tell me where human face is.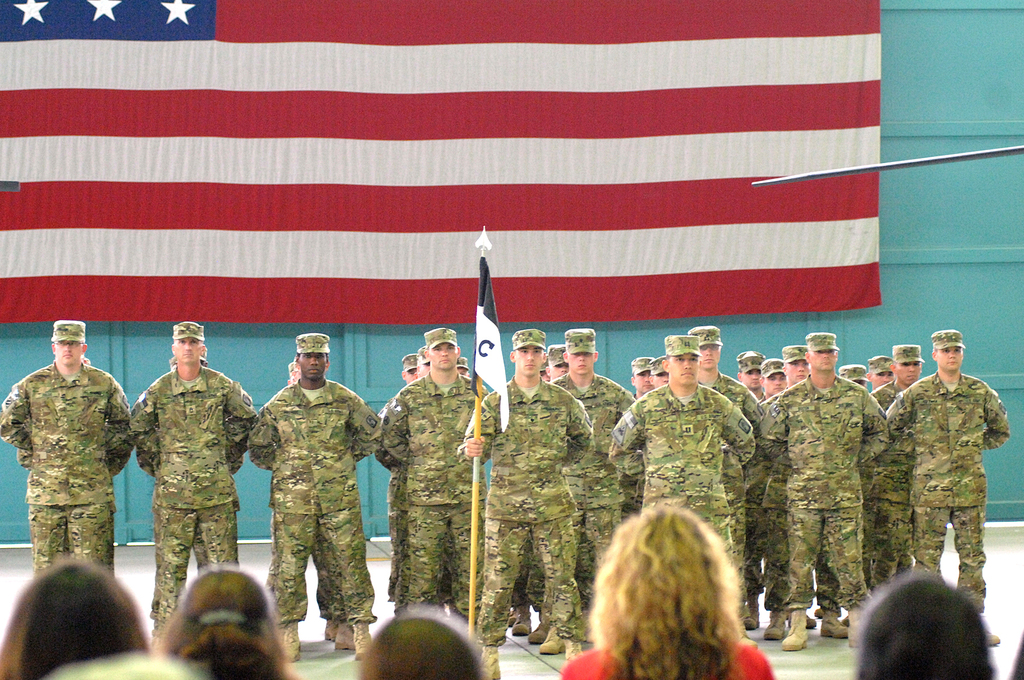
human face is at bbox=(56, 344, 84, 365).
